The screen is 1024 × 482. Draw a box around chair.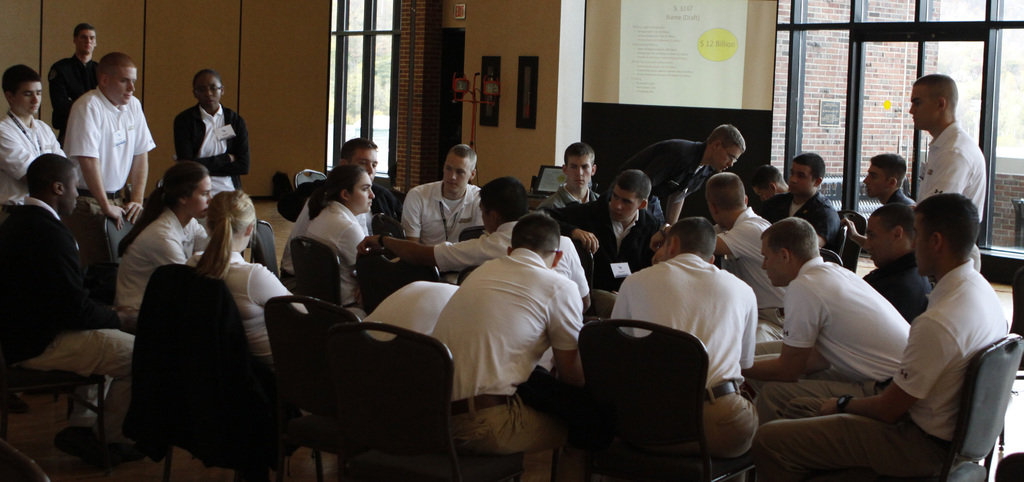
detection(0, 279, 114, 481).
